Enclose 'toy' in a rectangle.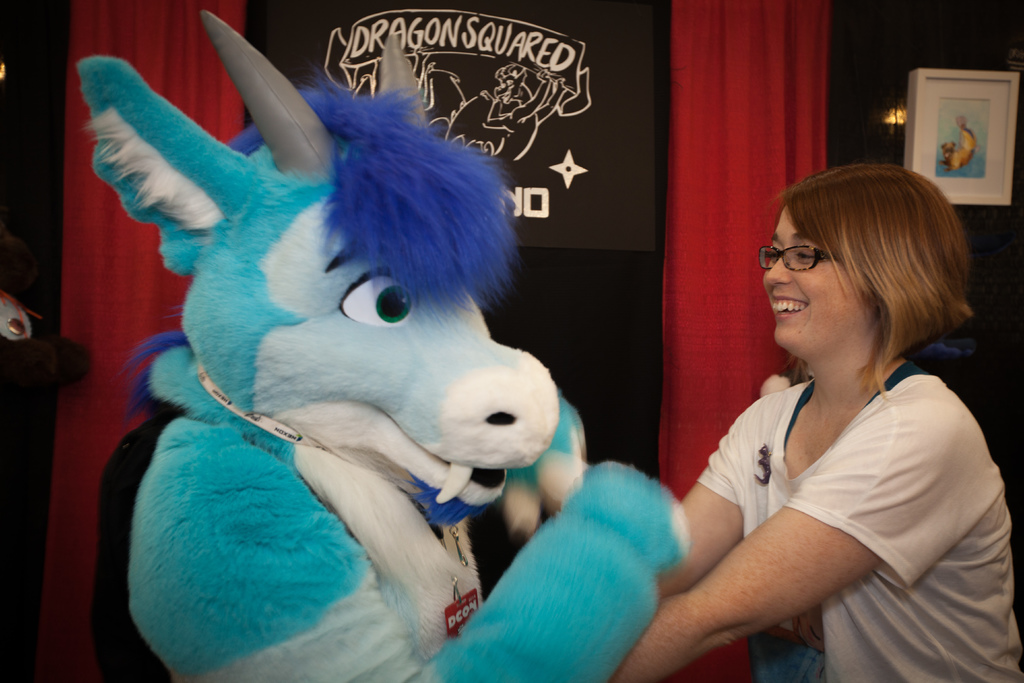
{"left": 70, "top": 0, "right": 708, "bottom": 675}.
